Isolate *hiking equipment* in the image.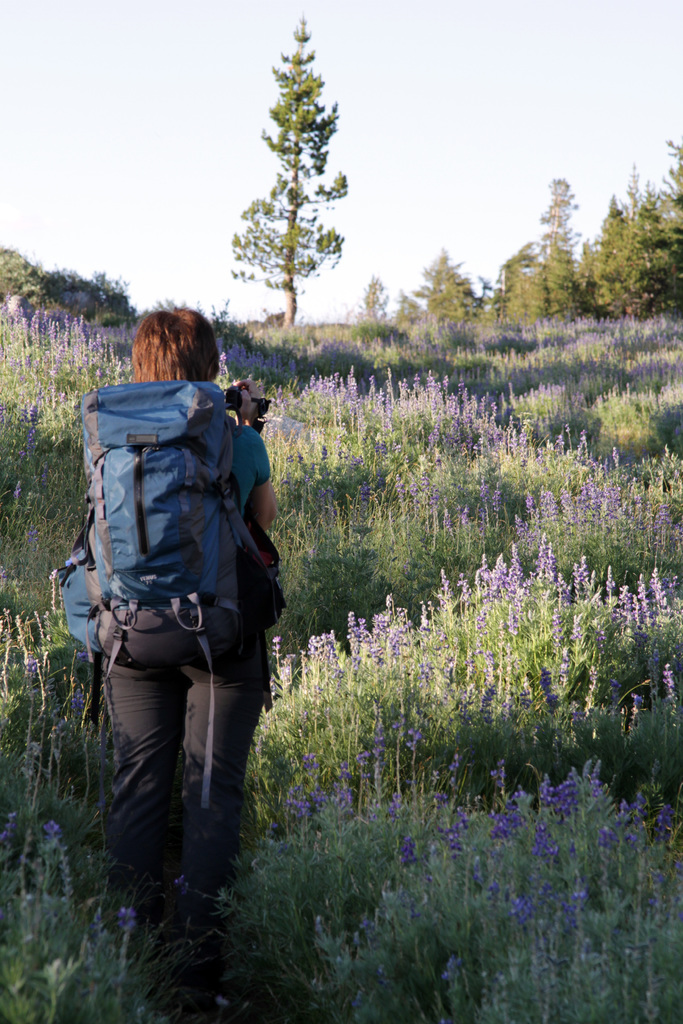
Isolated region: <box>52,378,289,808</box>.
